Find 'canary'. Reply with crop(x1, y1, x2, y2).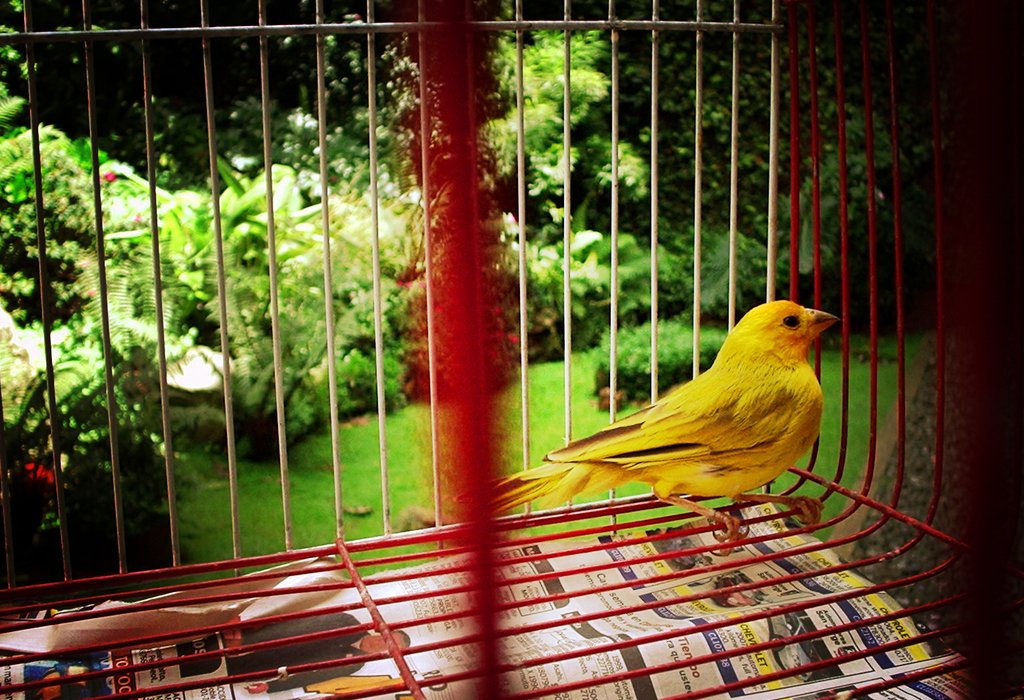
crop(445, 298, 843, 551).
